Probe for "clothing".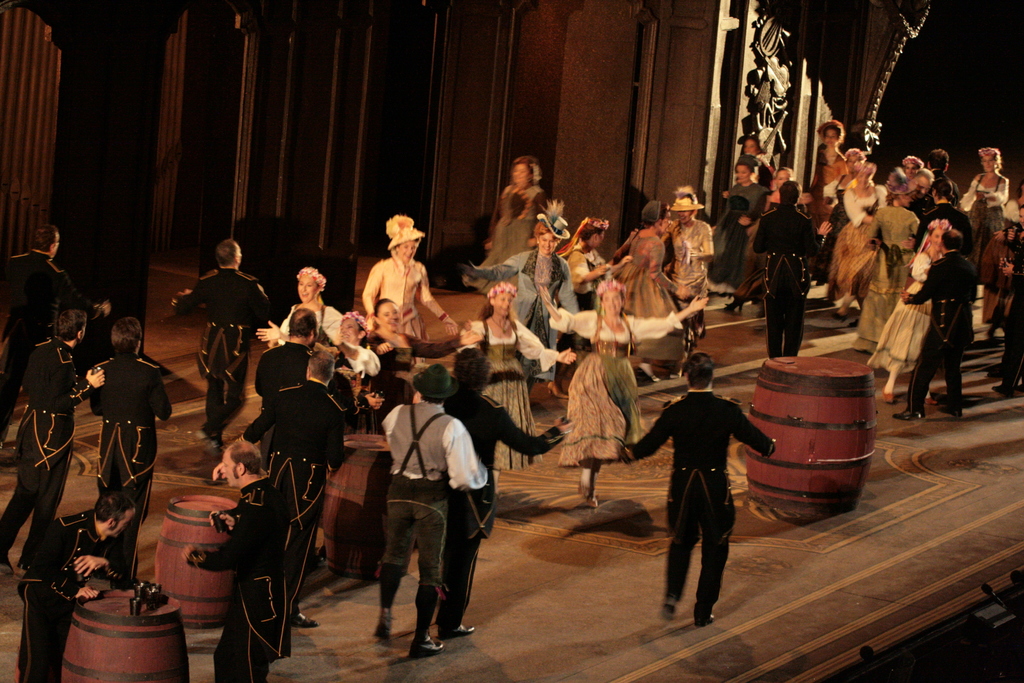
Probe result: bbox=[849, 205, 920, 355].
